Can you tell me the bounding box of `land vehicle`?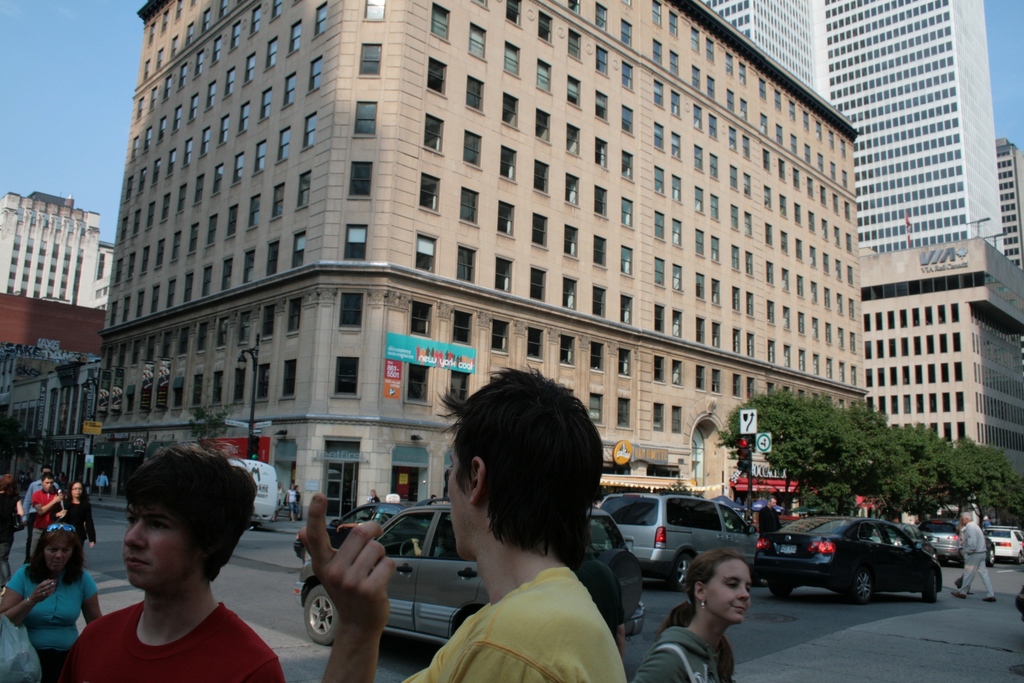
[x1=228, y1=457, x2=280, y2=529].
